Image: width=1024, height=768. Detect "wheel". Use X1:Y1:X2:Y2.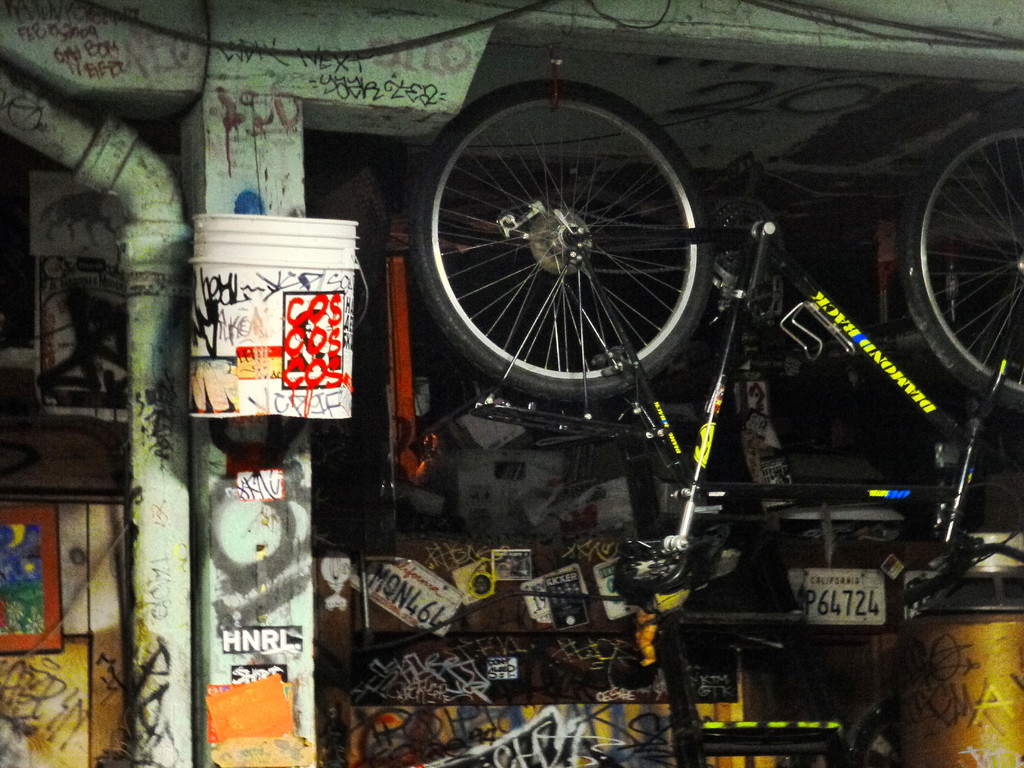
902:115:1023:415.
